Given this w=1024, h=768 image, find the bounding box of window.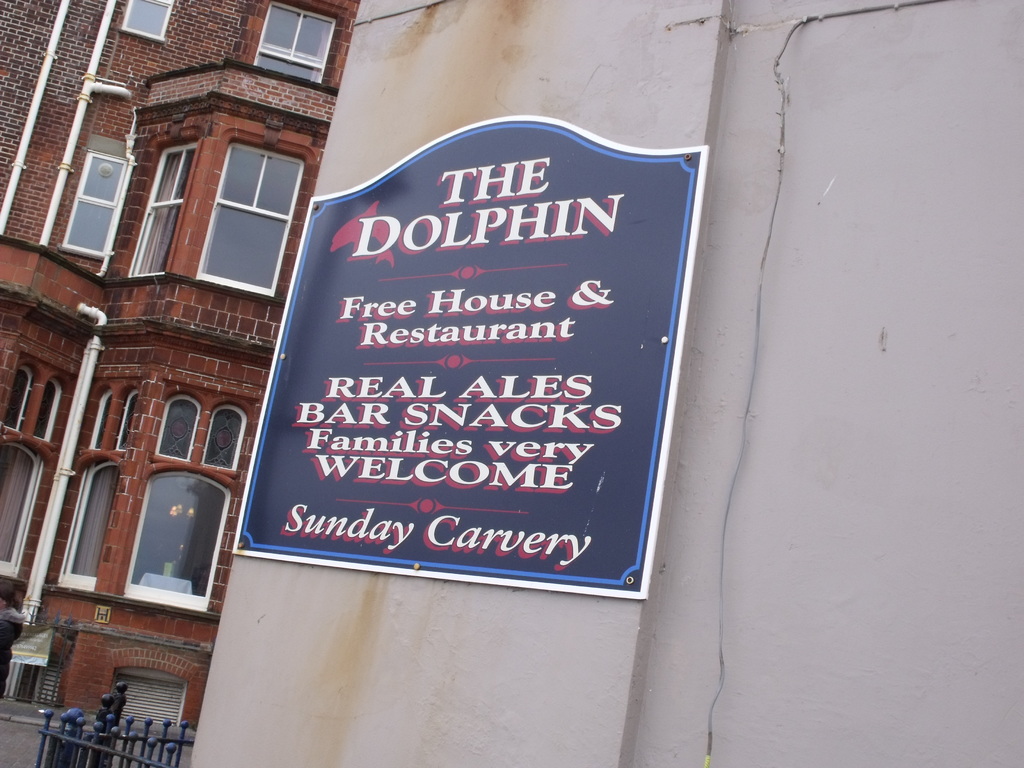
197,400,249,477.
